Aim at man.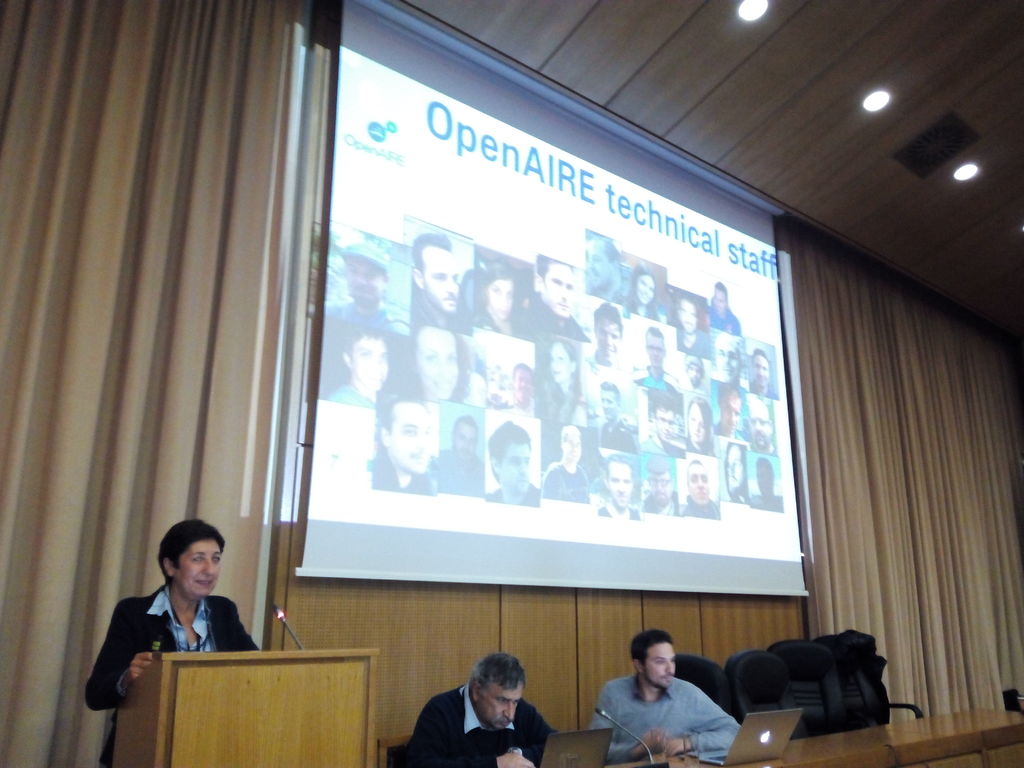
Aimed at [x1=366, y1=392, x2=435, y2=490].
